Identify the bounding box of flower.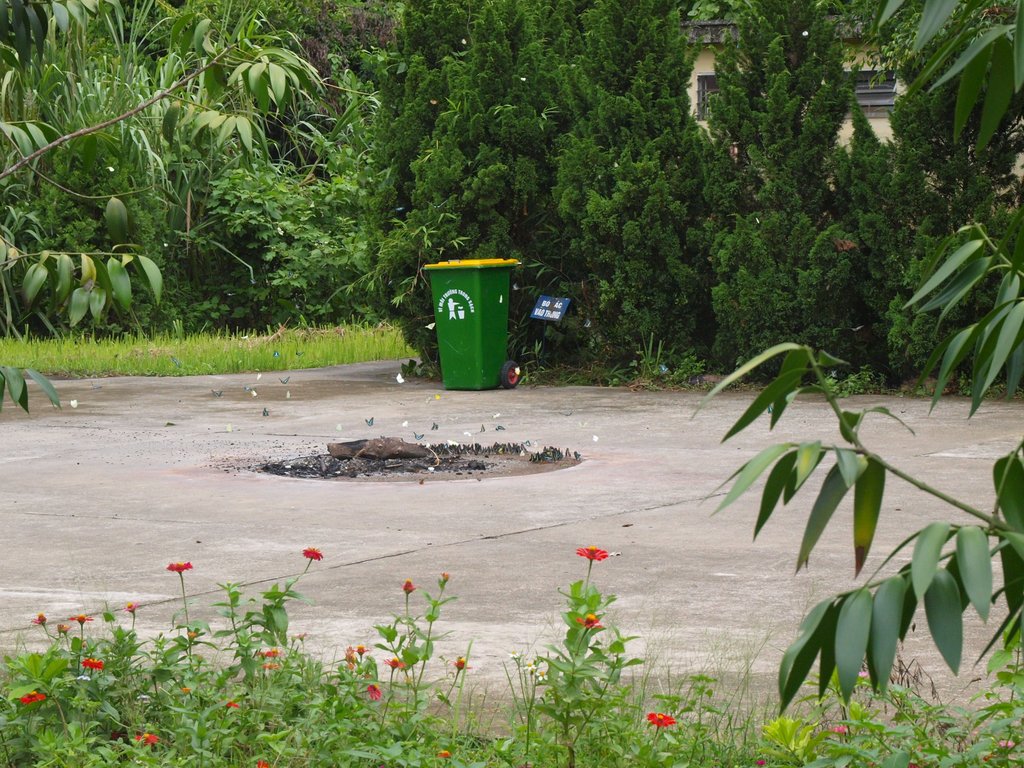
264 663 273 674.
